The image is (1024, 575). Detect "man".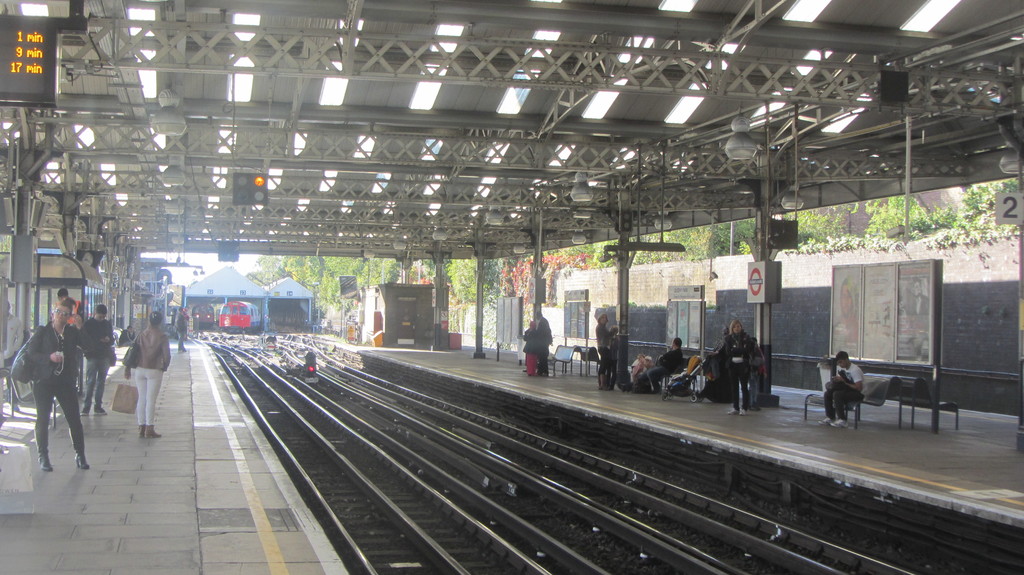
Detection: {"x1": 816, "y1": 347, "x2": 865, "y2": 429}.
